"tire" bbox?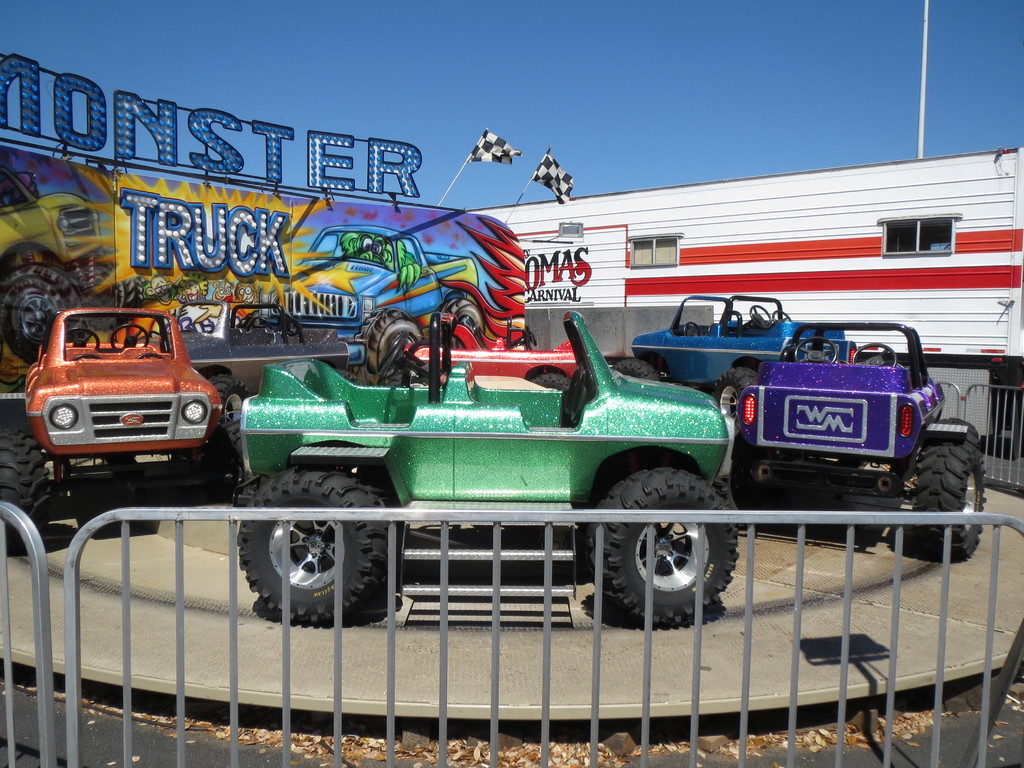
(602, 459, 731, 639)
